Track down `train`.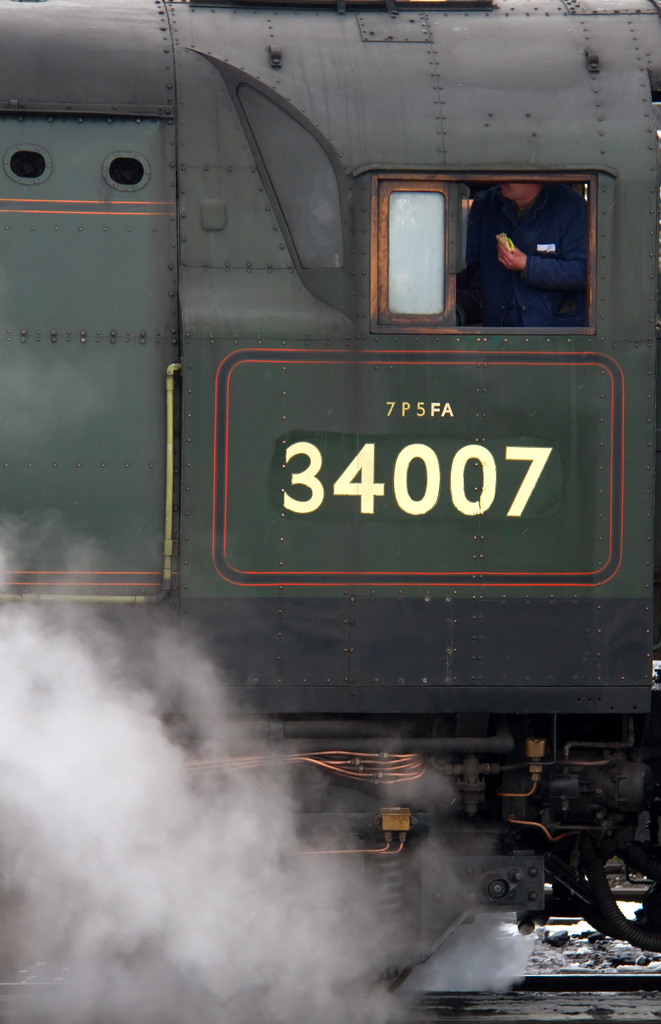
Tracked to region(0, 1, 660, 1001).
